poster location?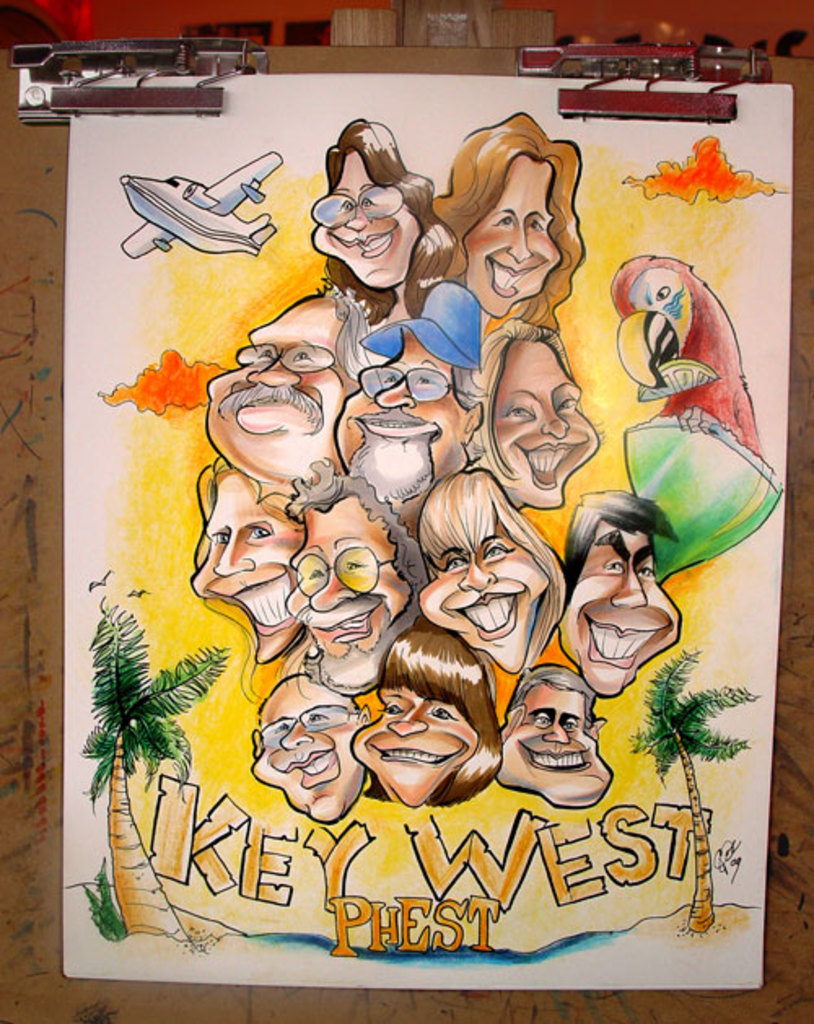
{"left": 65, "top": 73, "right": 791, "bottom": 987}
